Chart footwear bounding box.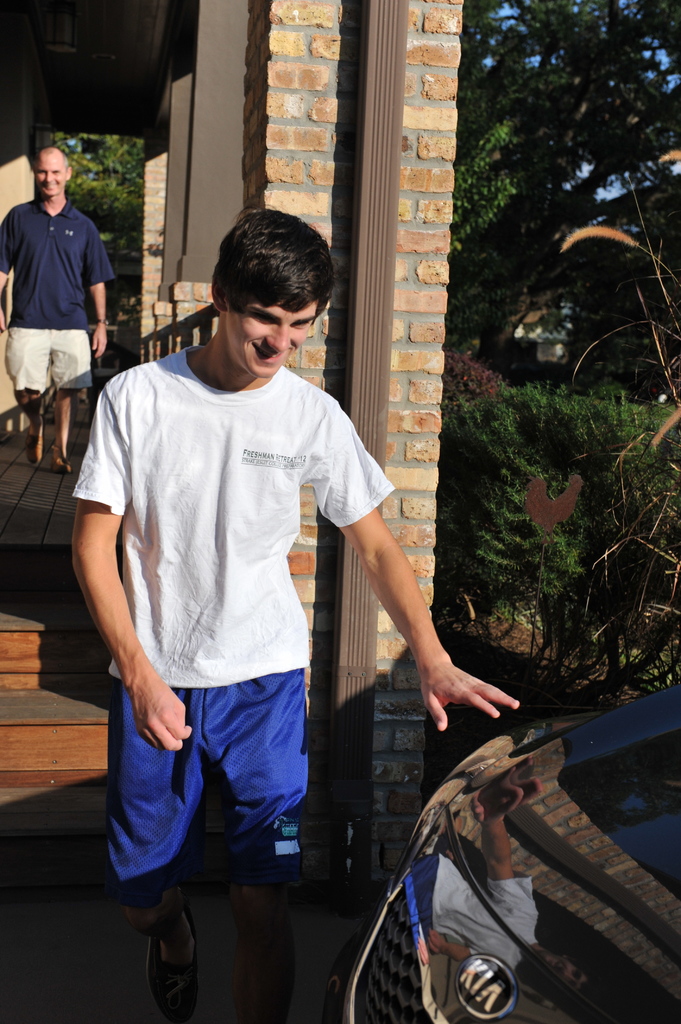
Charted: region(238, 890, 292, 1023).
